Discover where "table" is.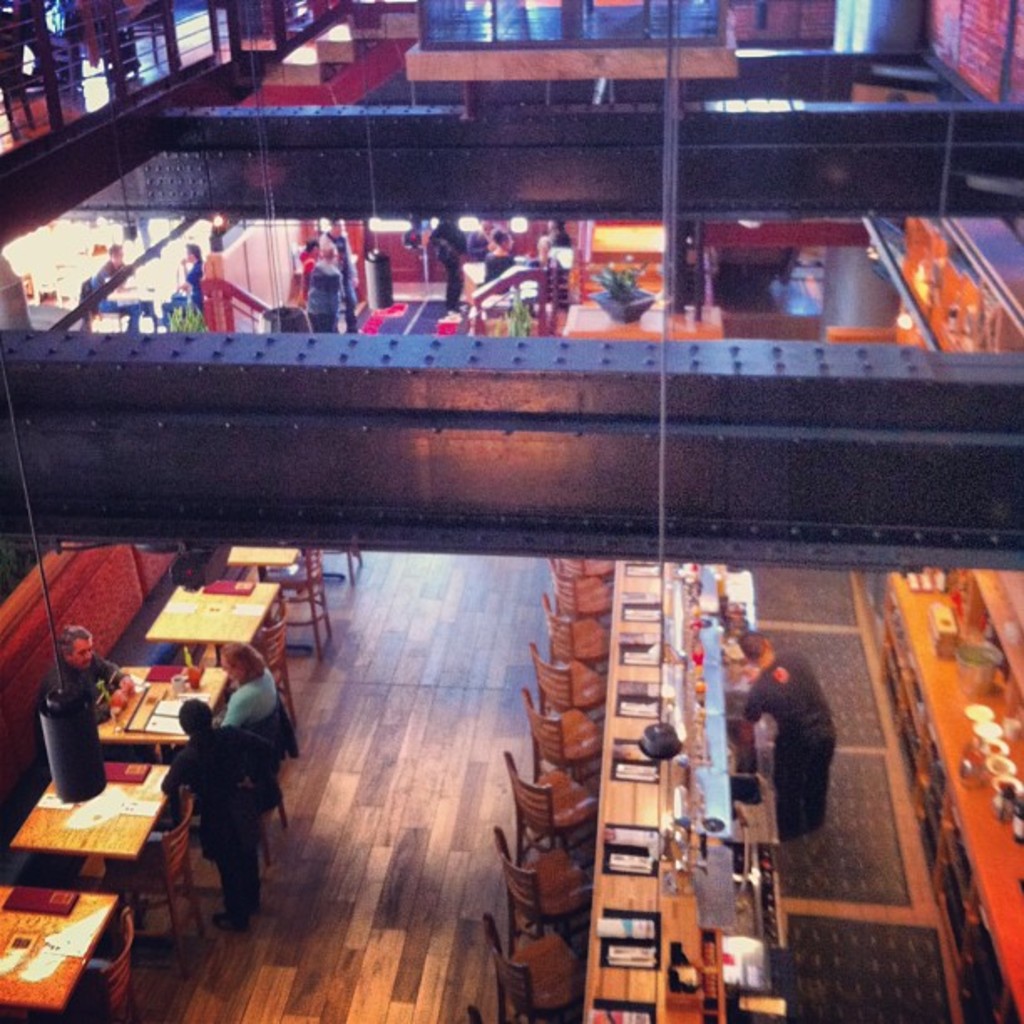
Discovered at x1=15 y1=750 x2=152 y2=940.
